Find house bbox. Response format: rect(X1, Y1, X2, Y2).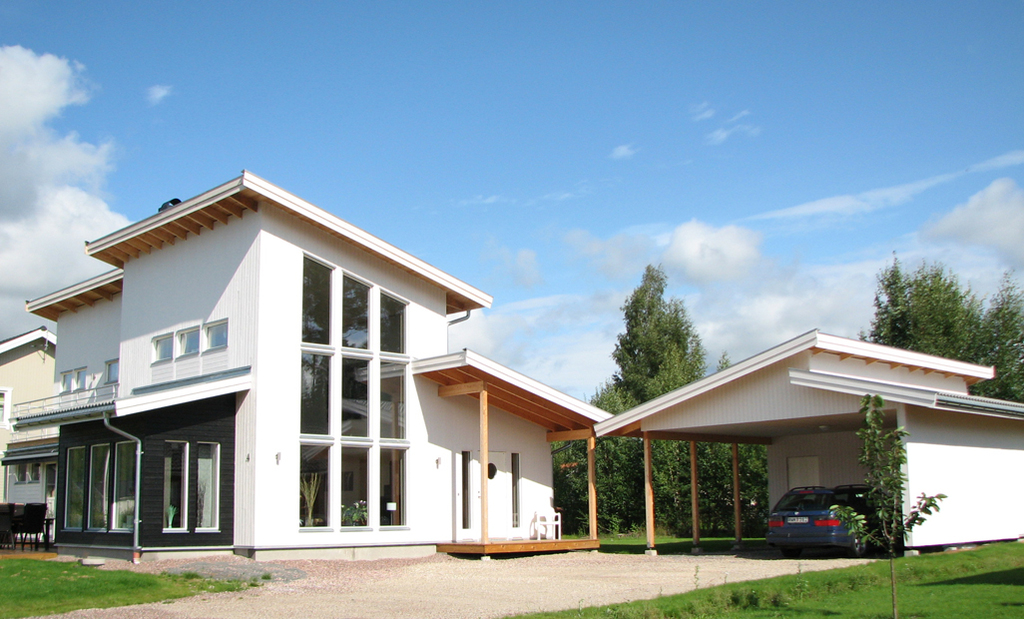
rect(595, 333, 1023, 557).
